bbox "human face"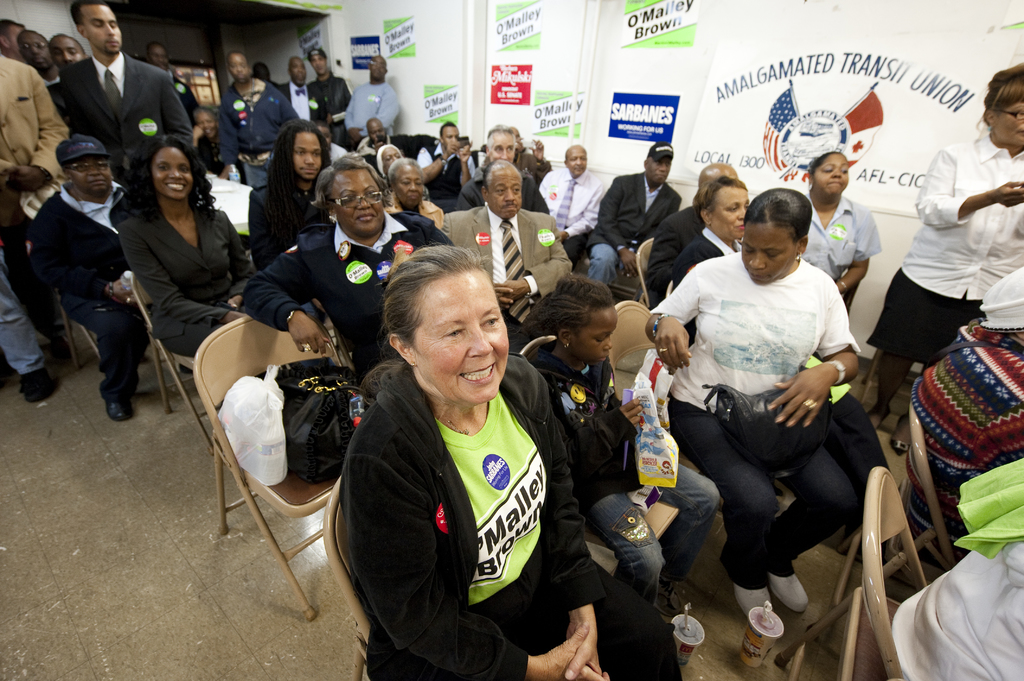
(x1=489, y1=170, x2=524, y2=221)
